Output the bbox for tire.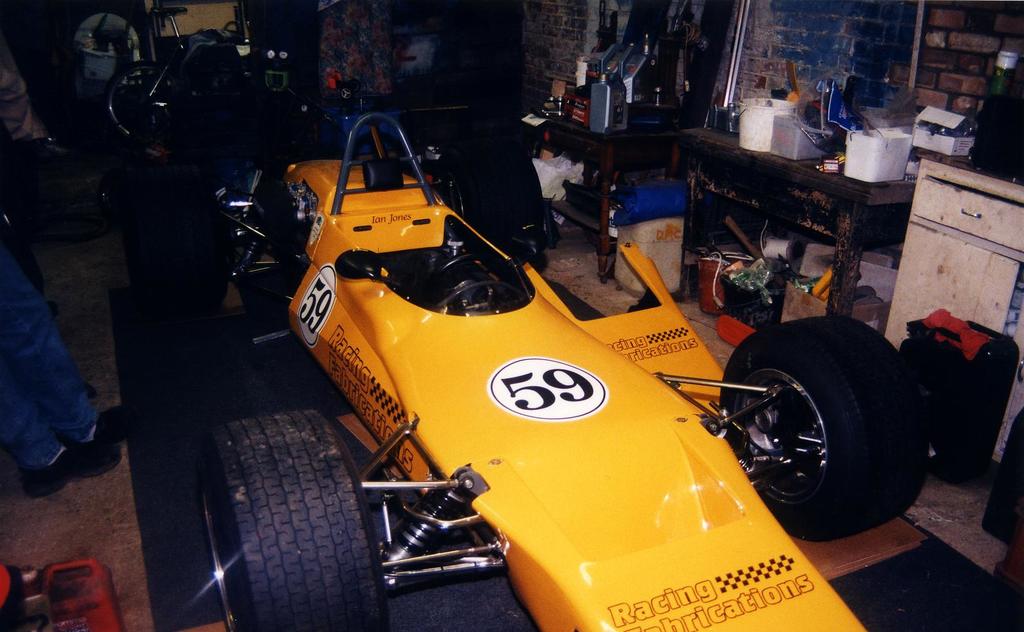
detection(64, 2, 148, 93).
